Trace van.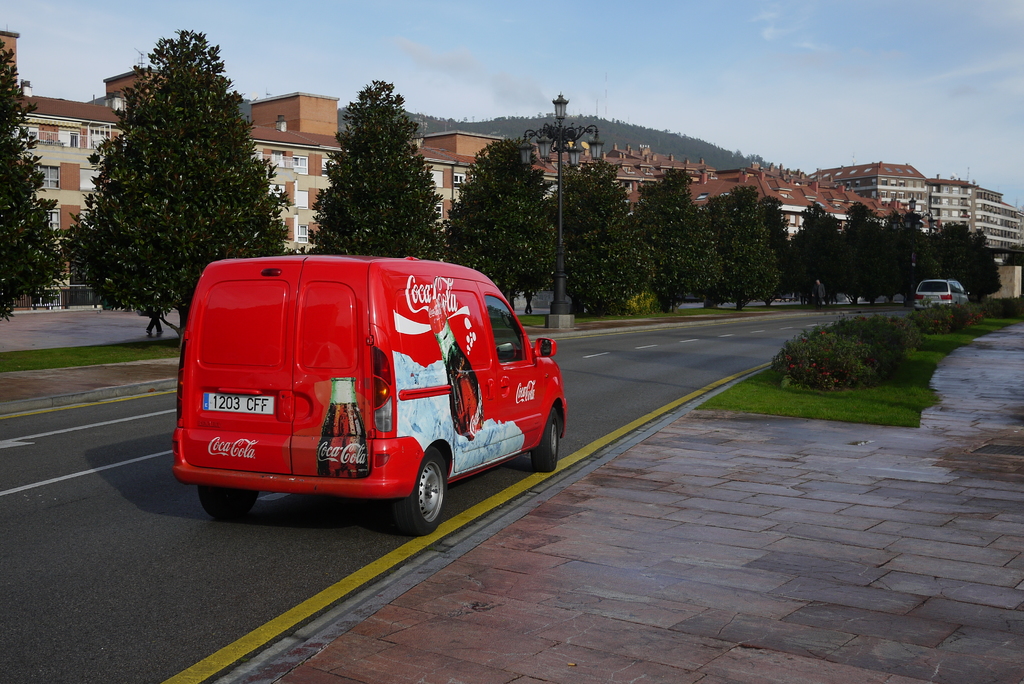
Traced to 169, 254, 570, 539.
